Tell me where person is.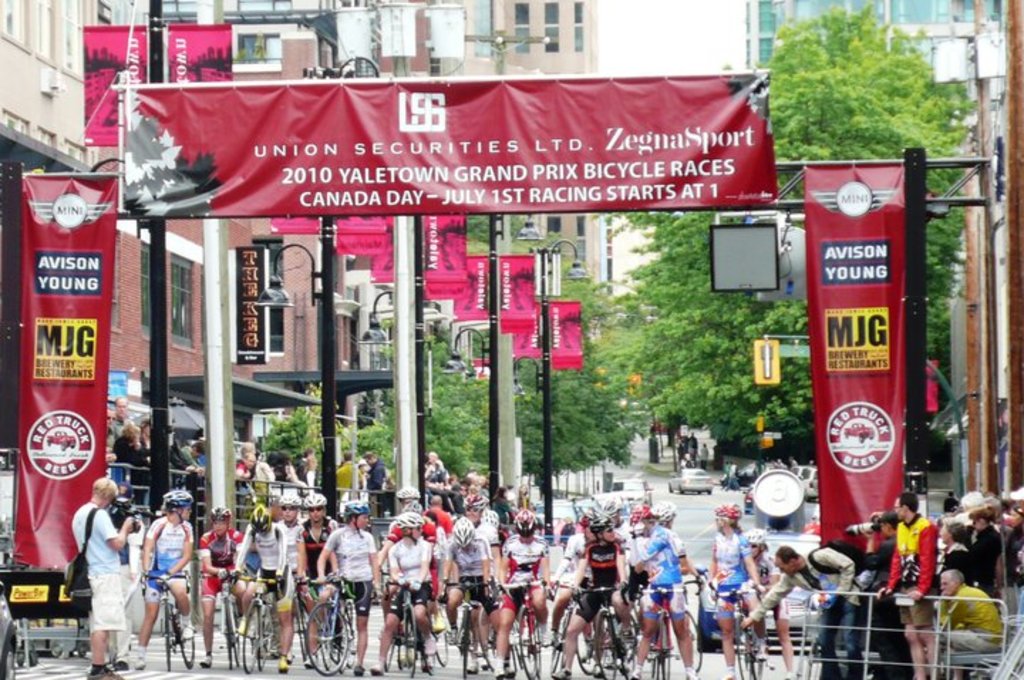
person is at rect(373, 515, 431, 670).
